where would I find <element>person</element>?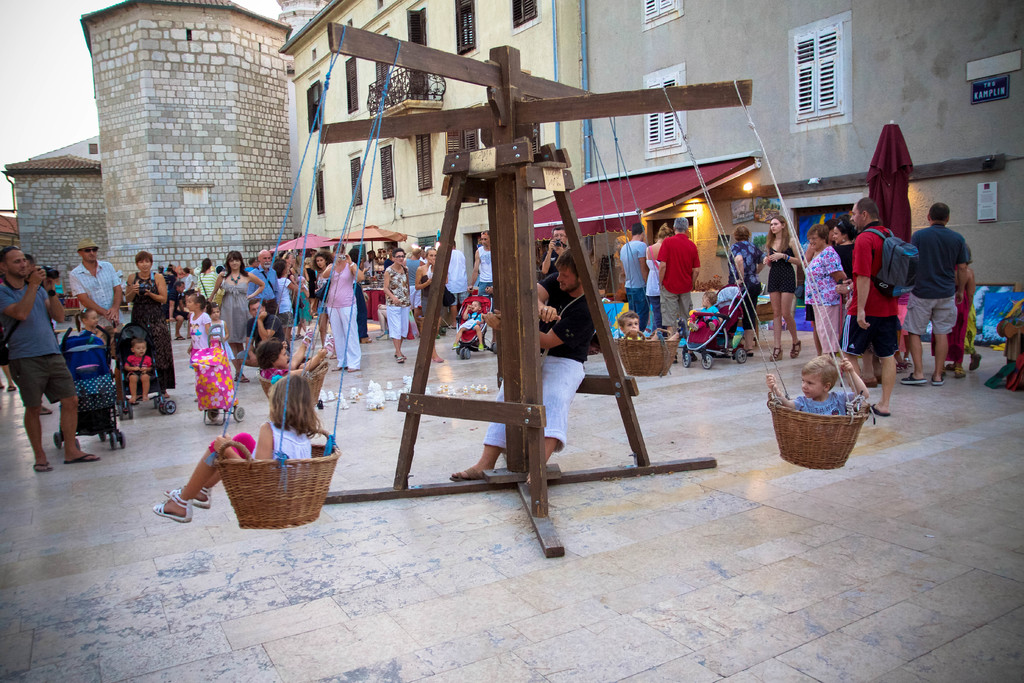
At locate(645, 218, 682, 338).
